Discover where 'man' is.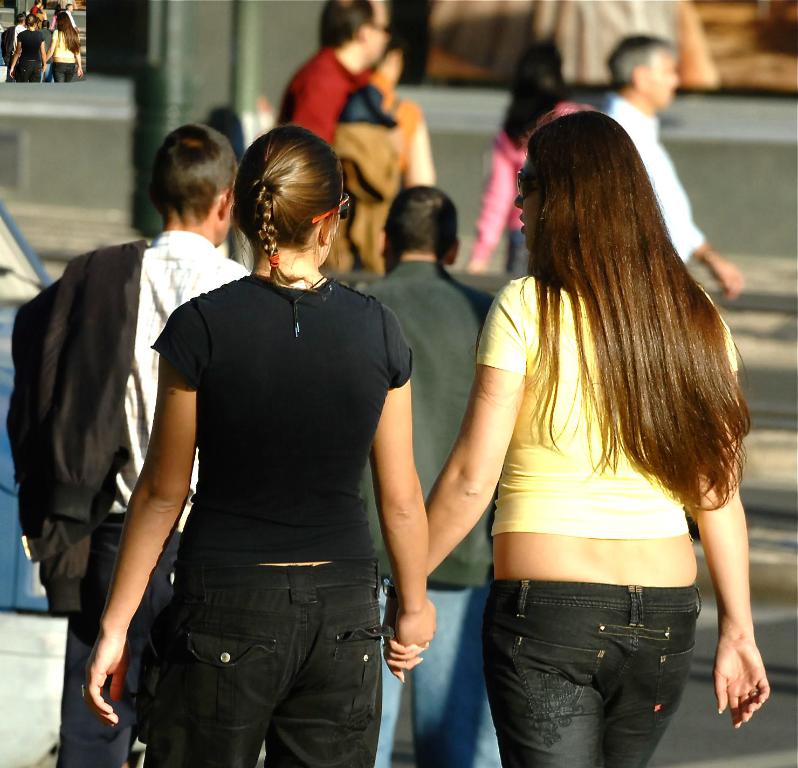
Discovered at (1, 16, 27, 81).
